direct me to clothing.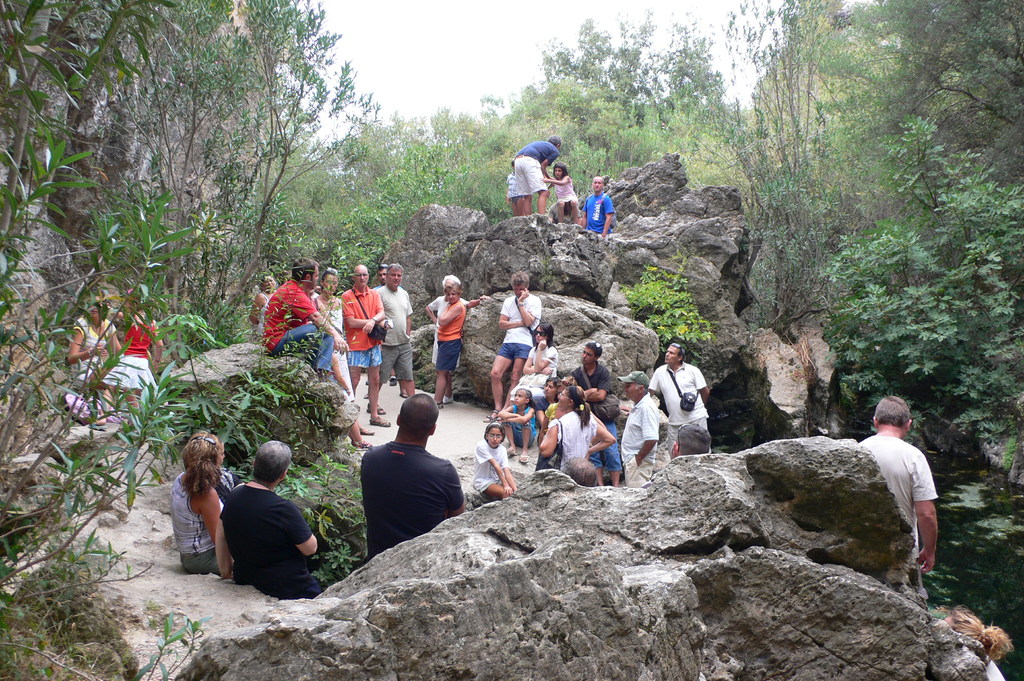
Direction: (left=76, top=316, right=141, bottom=394).
